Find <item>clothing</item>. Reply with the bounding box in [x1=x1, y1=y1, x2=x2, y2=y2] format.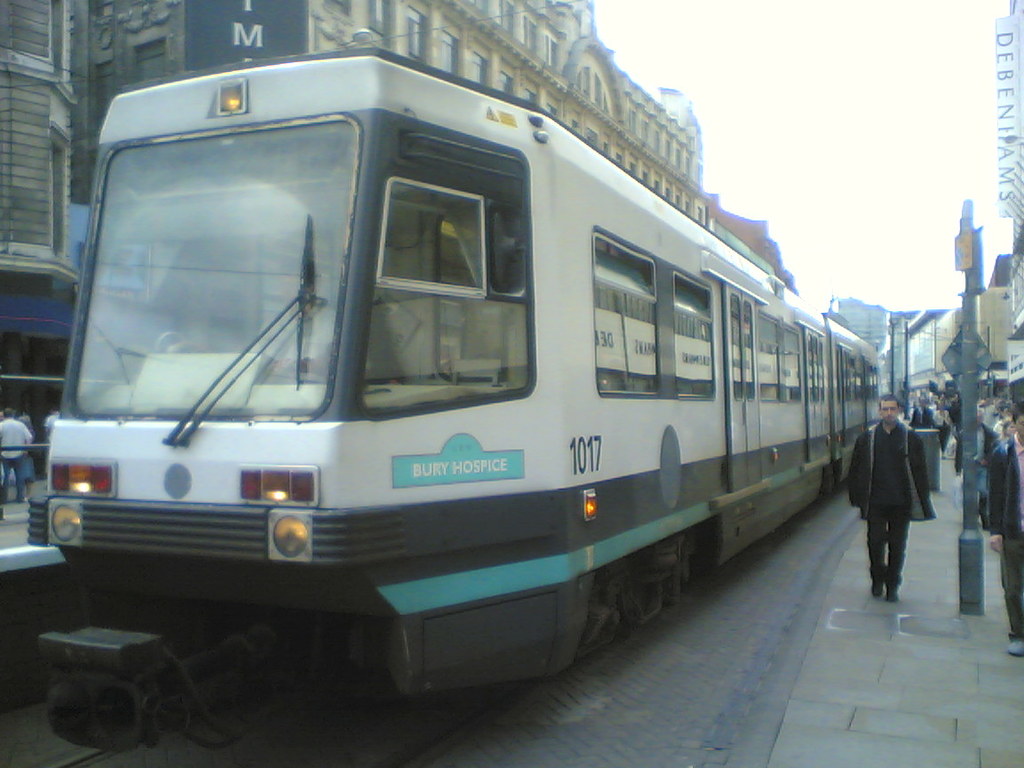
[x1=2, y1=455, x2=20, y2=500].
